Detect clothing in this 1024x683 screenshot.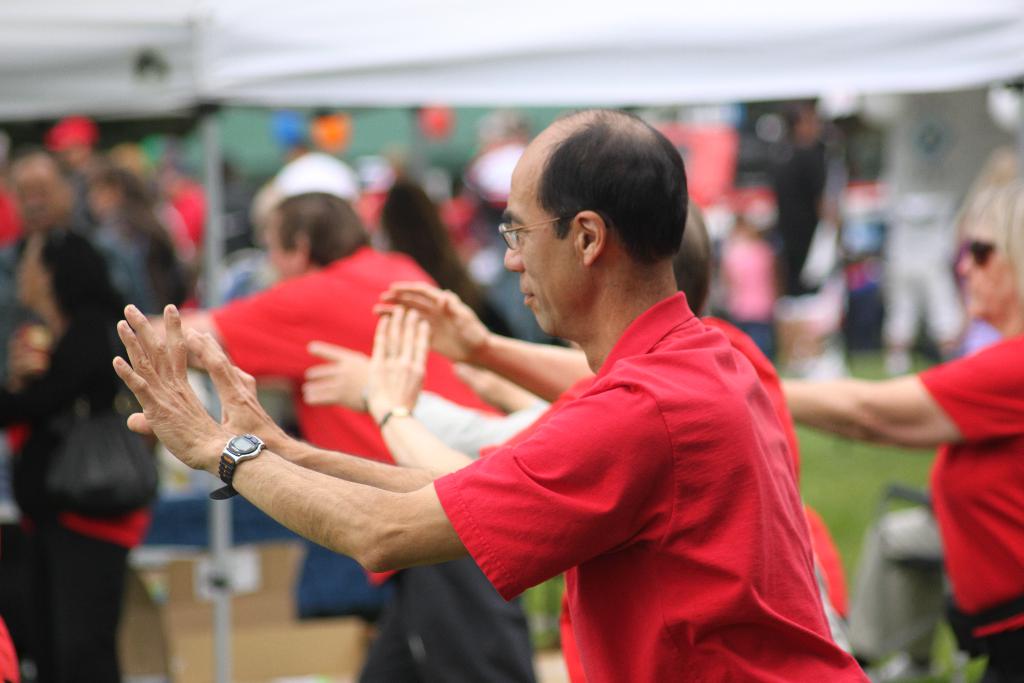
Detection: (927,330,1023,682).
